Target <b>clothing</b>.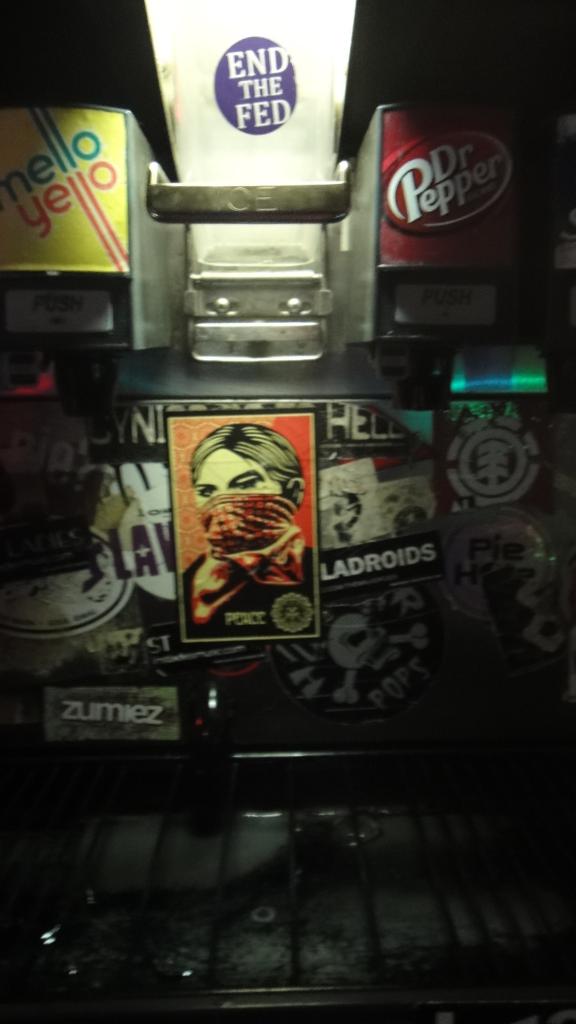
Target region: region(178, 493, 316, 647).
